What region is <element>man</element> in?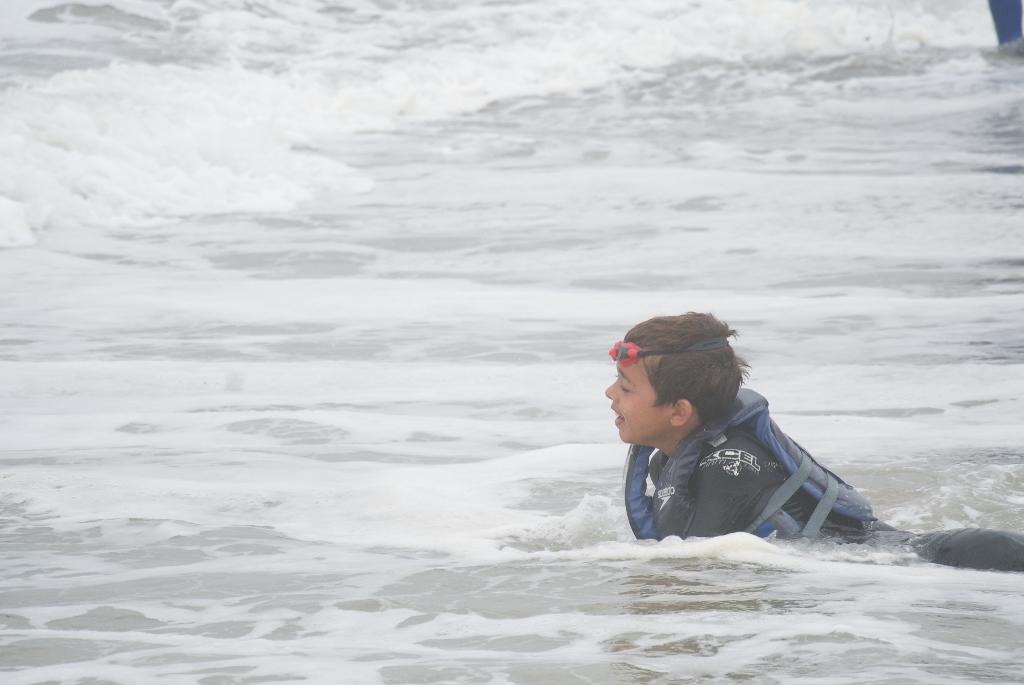
x1=626, y1=285, x2=927, y2=564.
